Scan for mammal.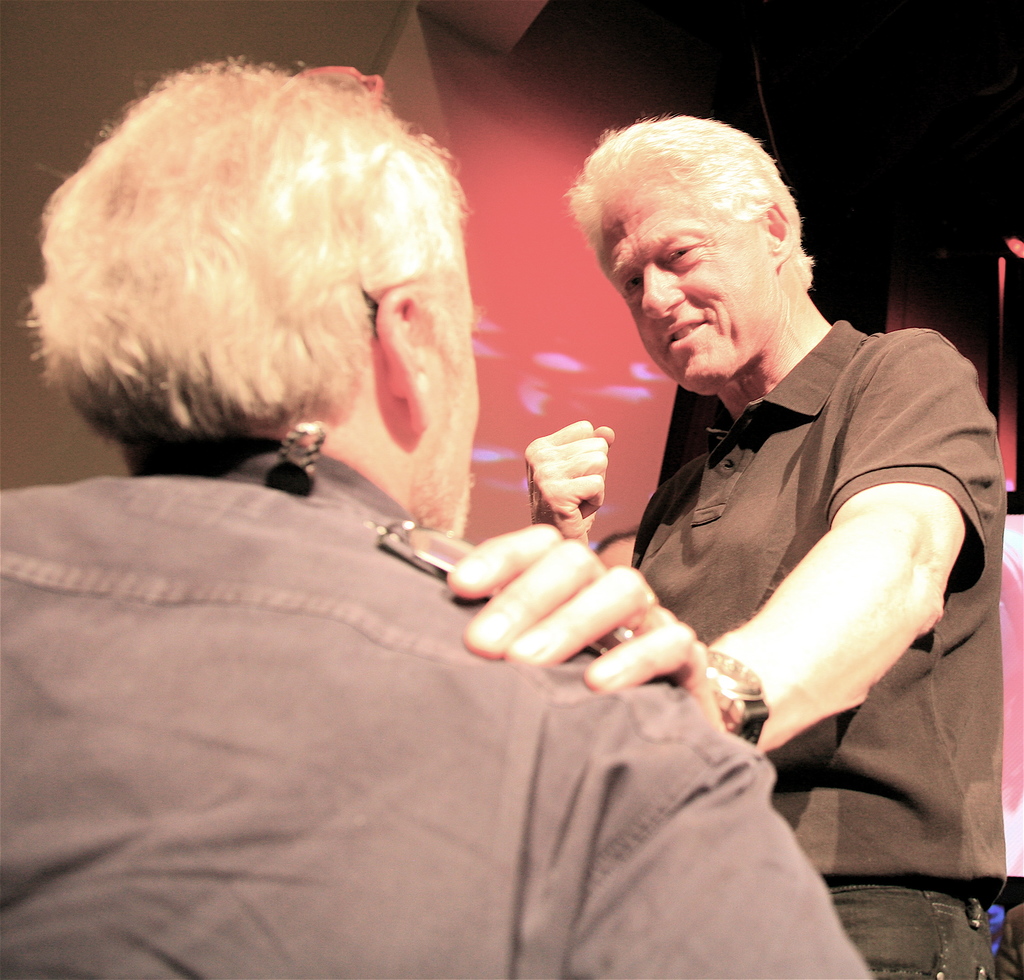
Scan result: <box>0,50,892,979</box>.
